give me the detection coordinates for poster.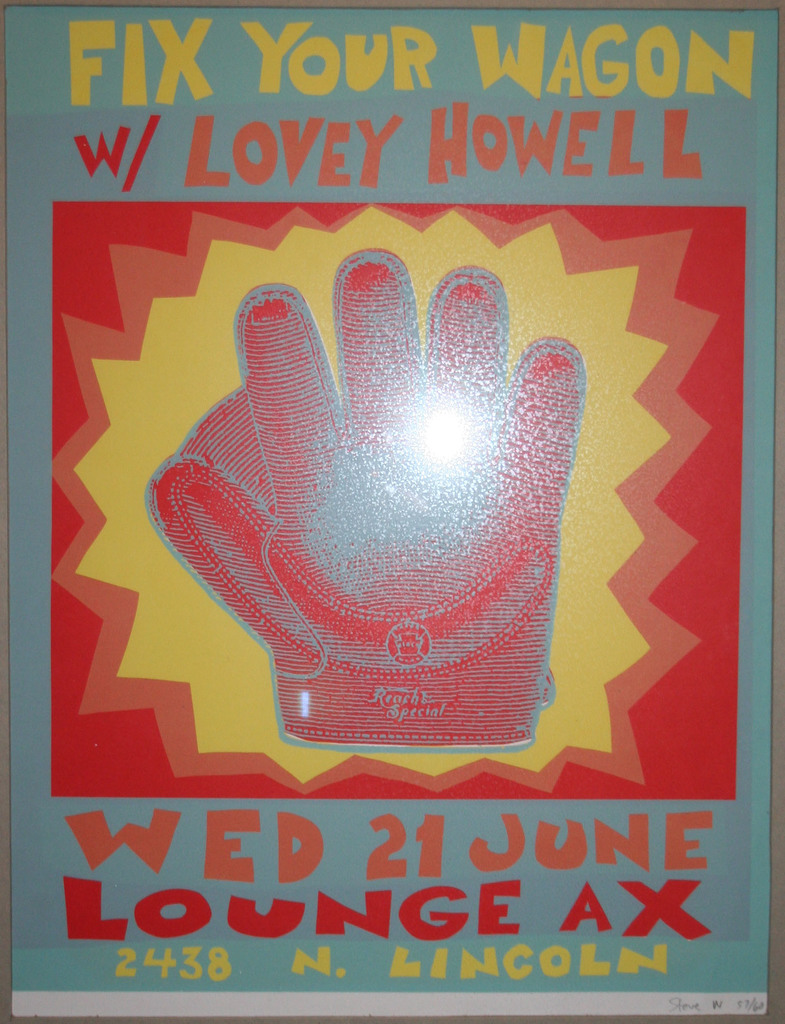
bbox=(0, 0, 784, 1023).
